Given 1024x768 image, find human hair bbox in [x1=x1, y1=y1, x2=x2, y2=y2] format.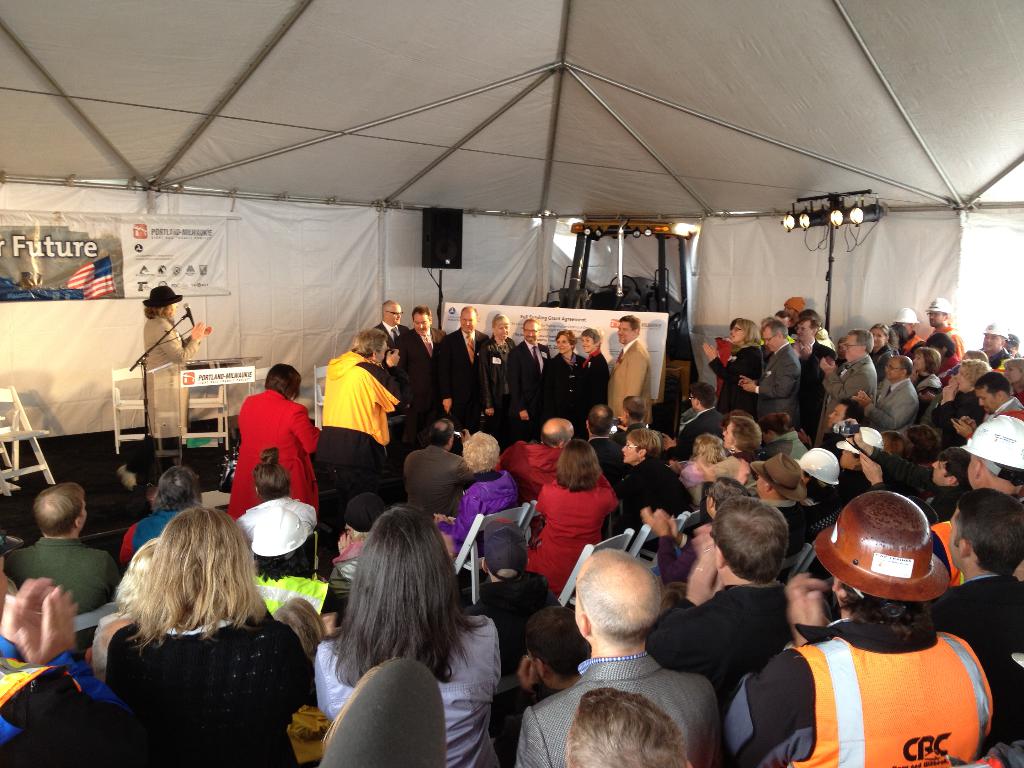
[x1=153, y1=468, x2=198, y2=513].
